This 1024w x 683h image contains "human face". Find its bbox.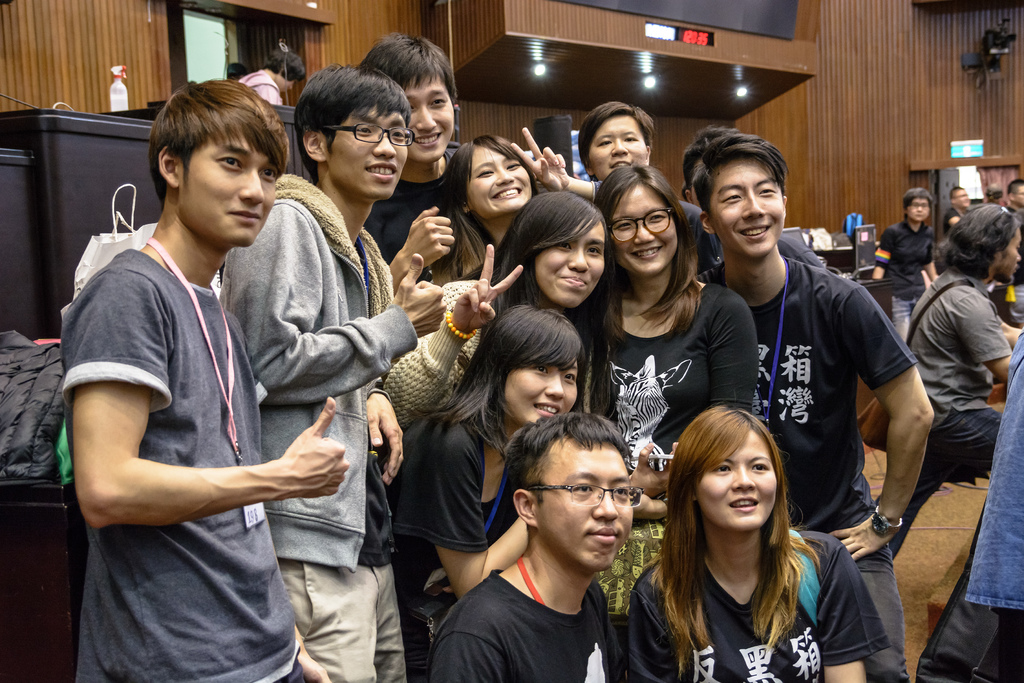
region(580, 108, 650, 183).
